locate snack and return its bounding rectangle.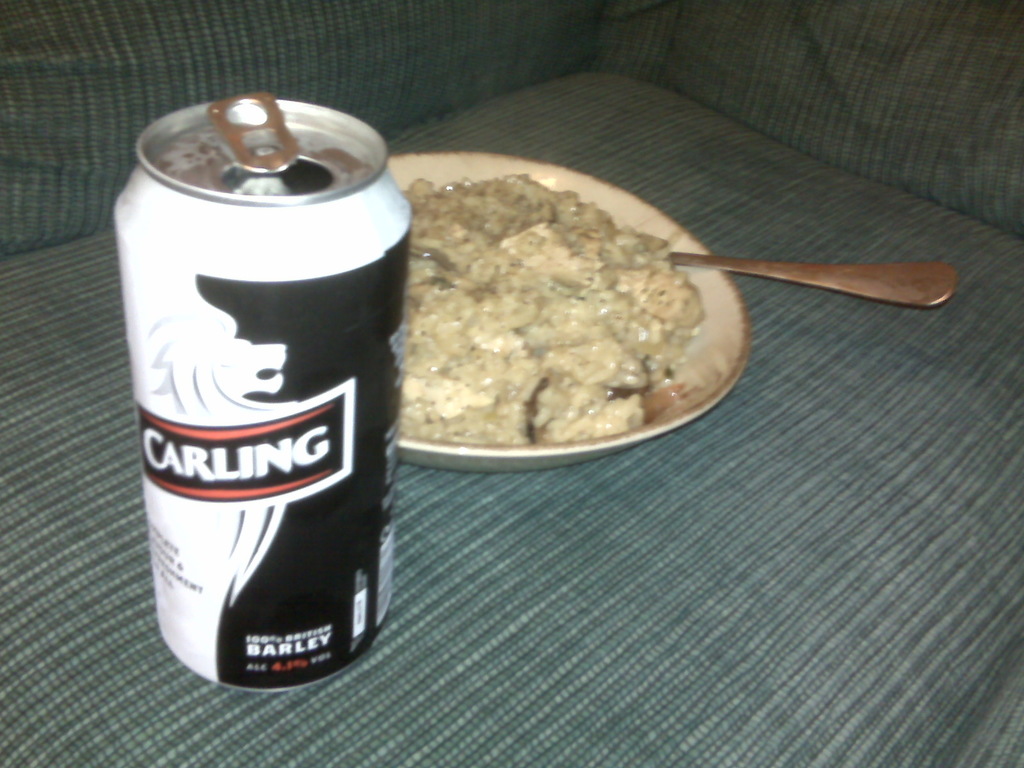
[400, 171, 710, 452].
